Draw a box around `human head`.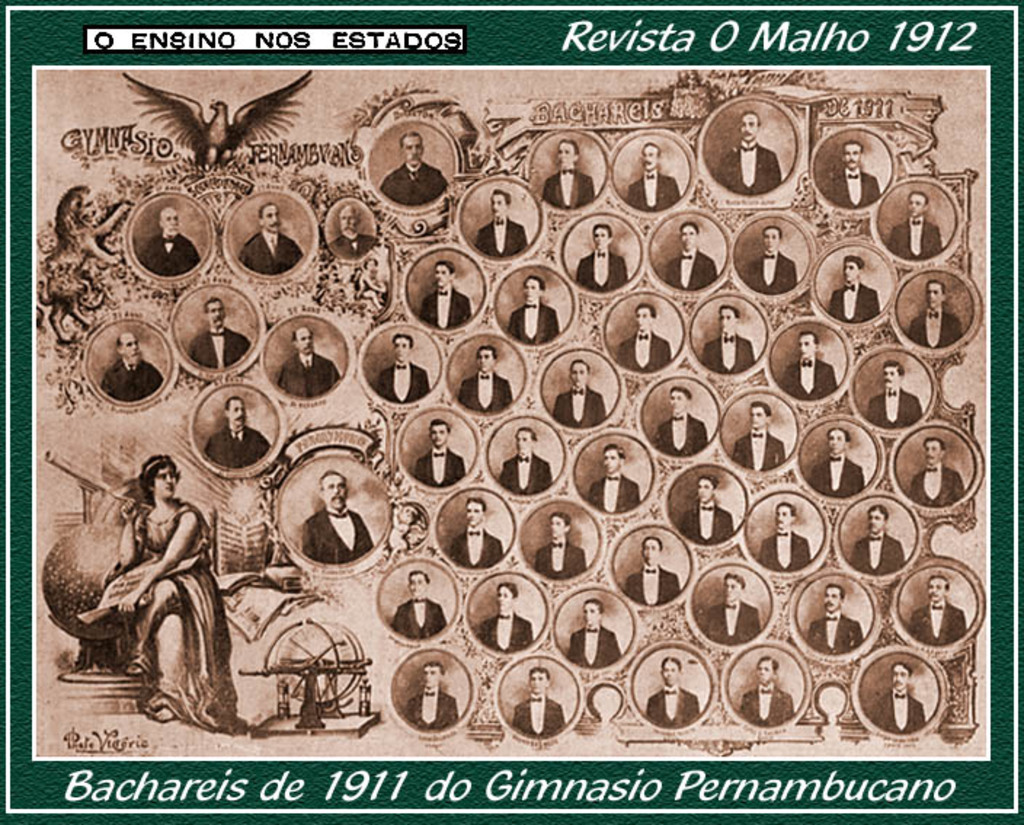
(550, 512, 570, 538).
